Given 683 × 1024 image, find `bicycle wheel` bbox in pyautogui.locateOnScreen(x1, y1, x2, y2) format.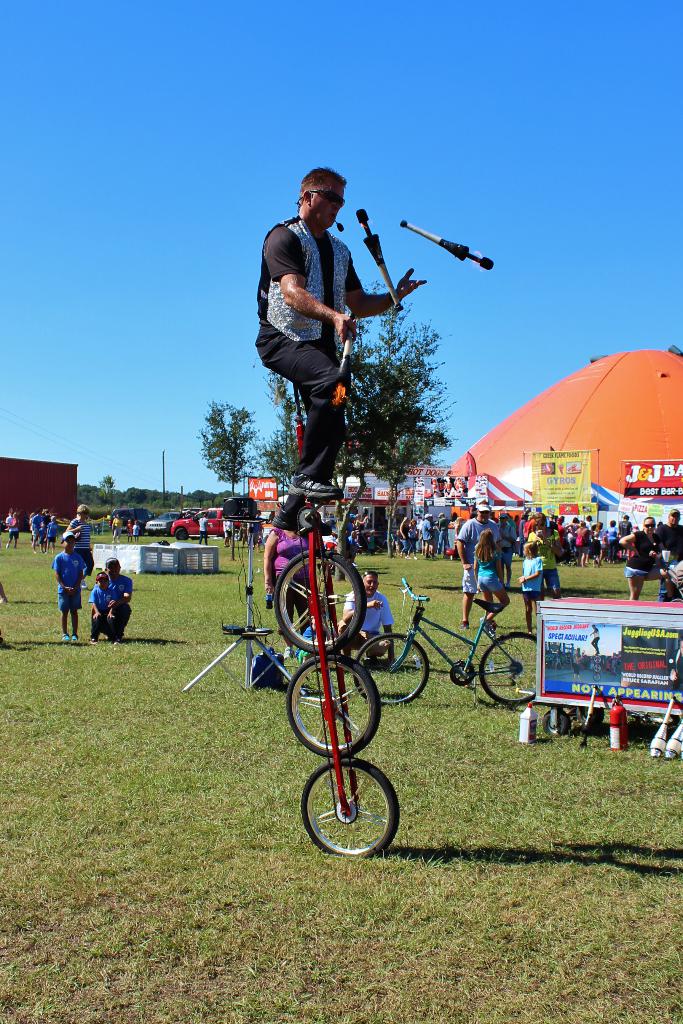
pyautogui.locateOnScreen(352, 634, 431, 715).
